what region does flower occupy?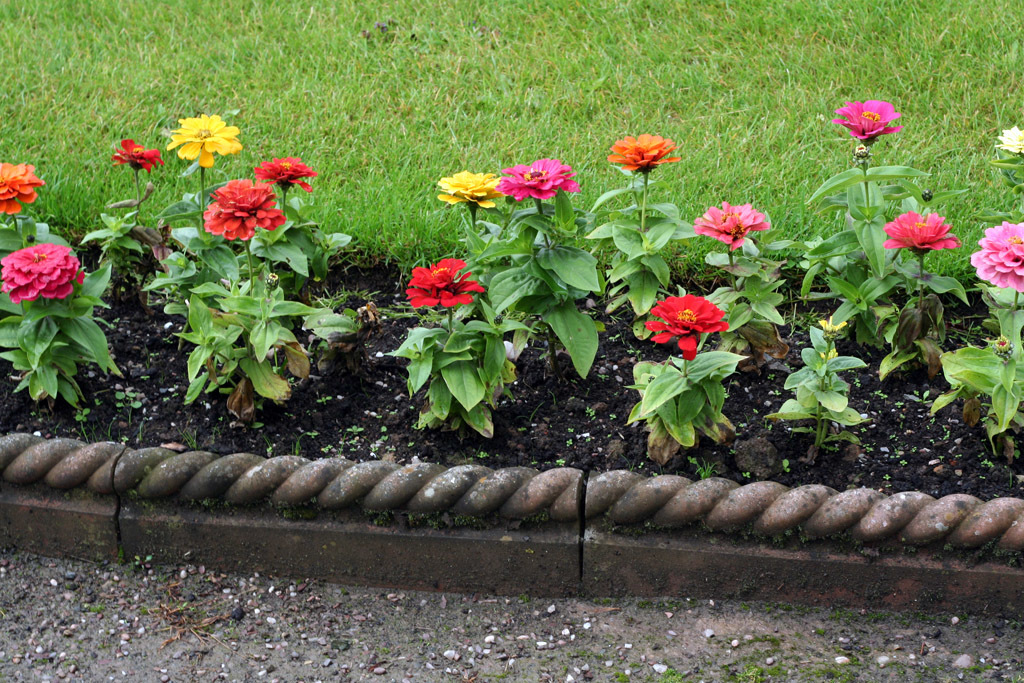
[x1=167, y1=115, x2=237, y2=168].
